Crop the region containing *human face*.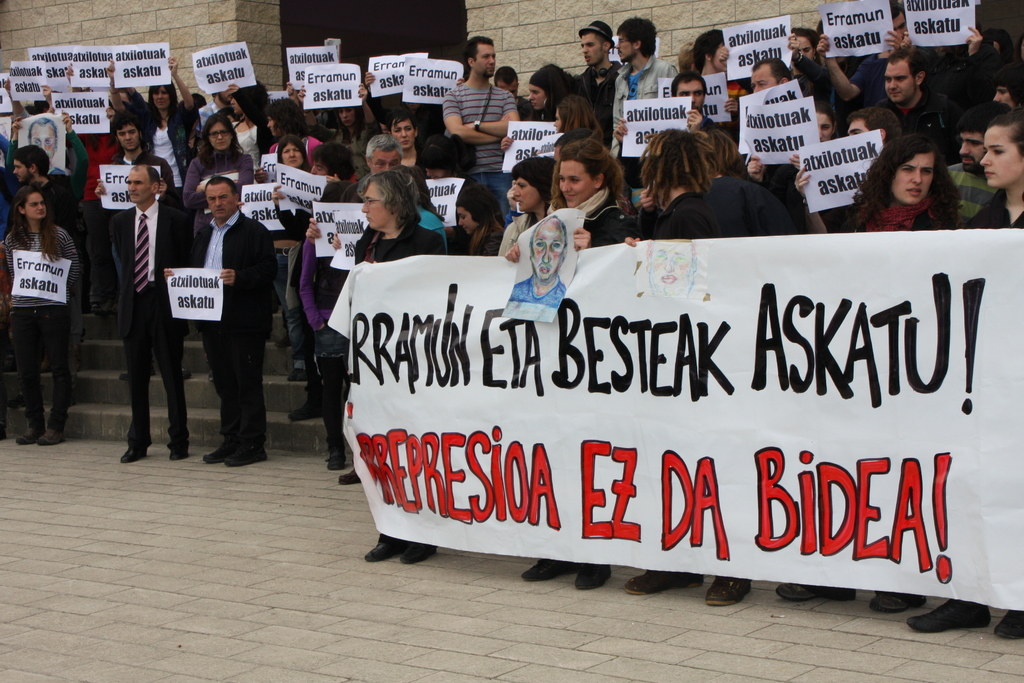
Crop region: 530/217/565/281.
